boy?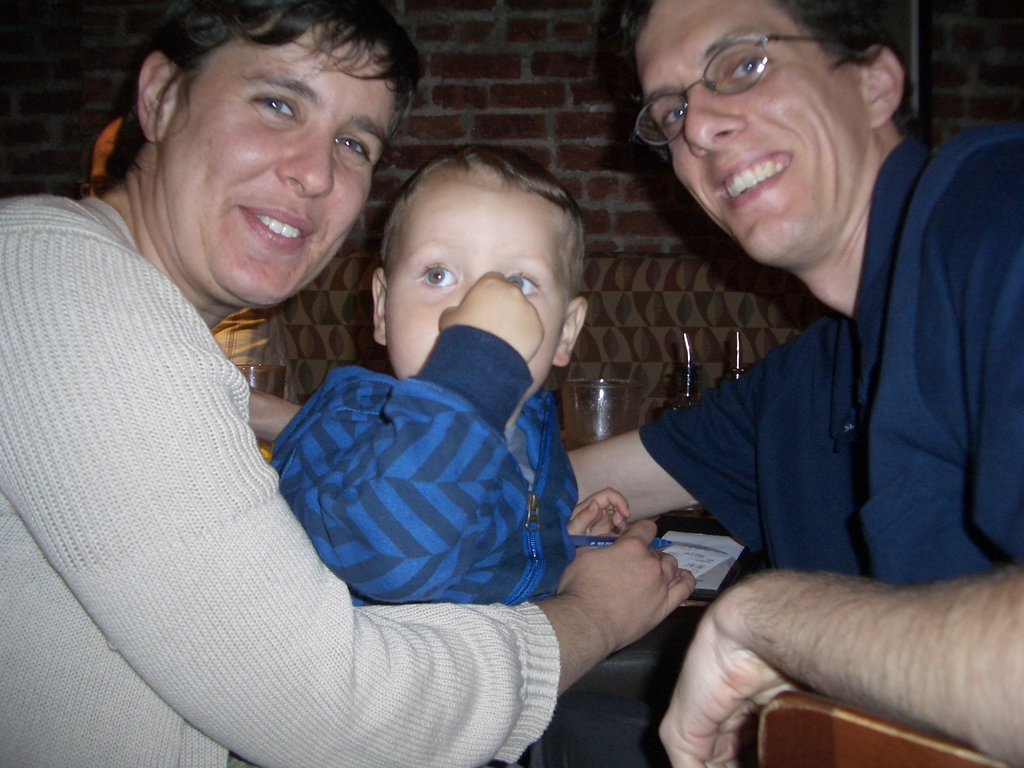
{"left": 265, "top": 142, "right": 626, "bottom": 680}
